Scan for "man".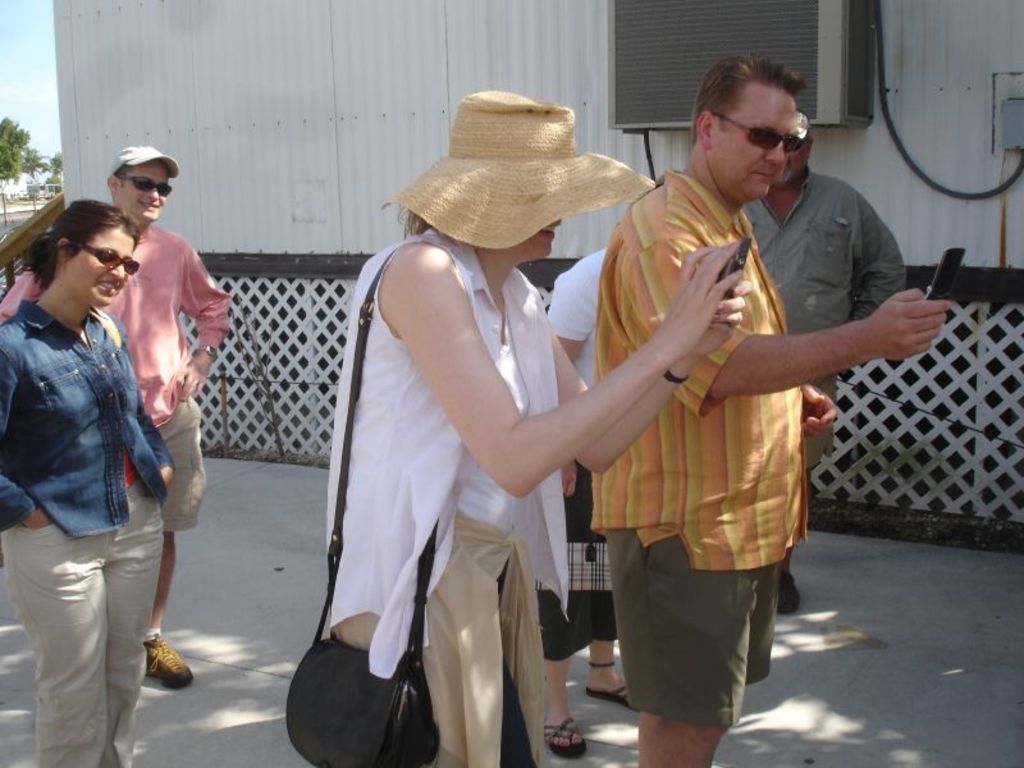
Scan result: region(0, 141, 242, 692).
